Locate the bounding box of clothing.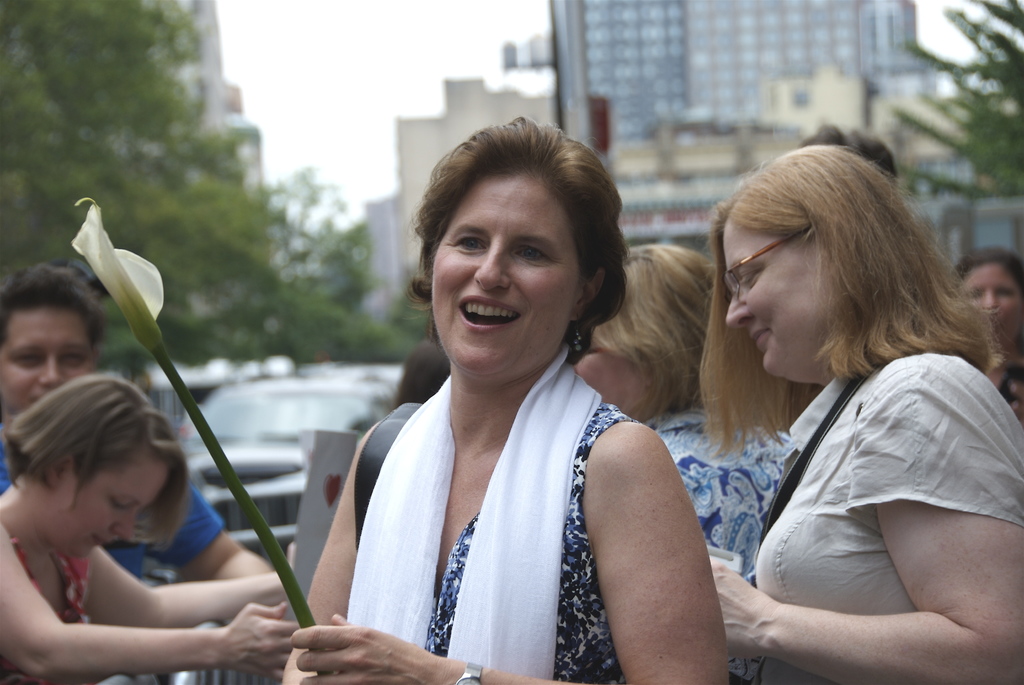
Bounding box: <bbox>0, 527, 91, 684</bbox>.
